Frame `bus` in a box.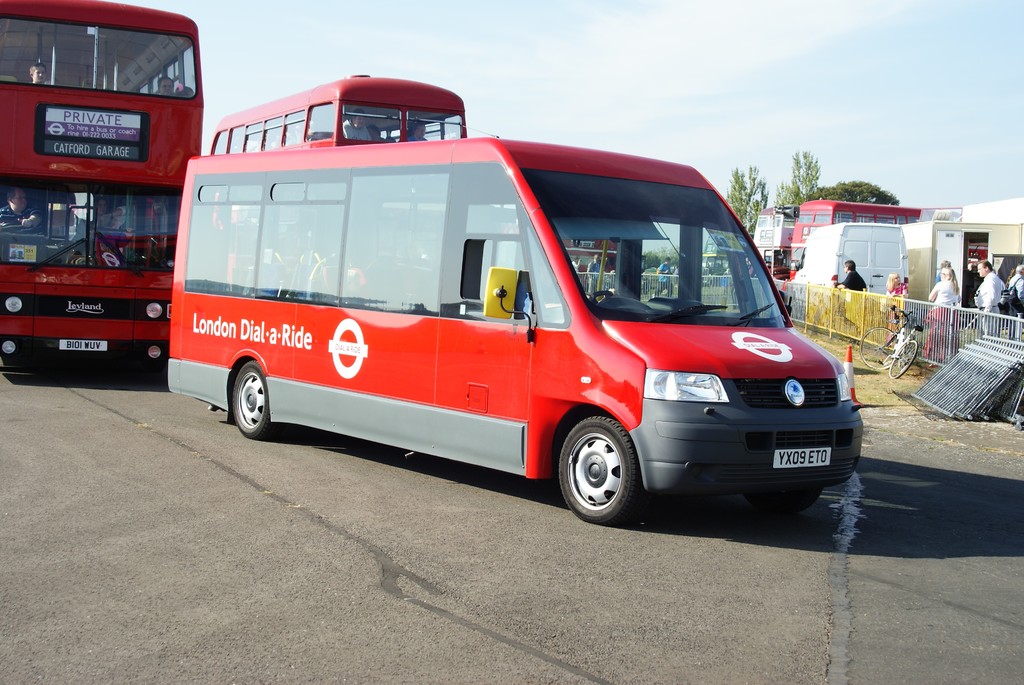
786 205 920 284.
